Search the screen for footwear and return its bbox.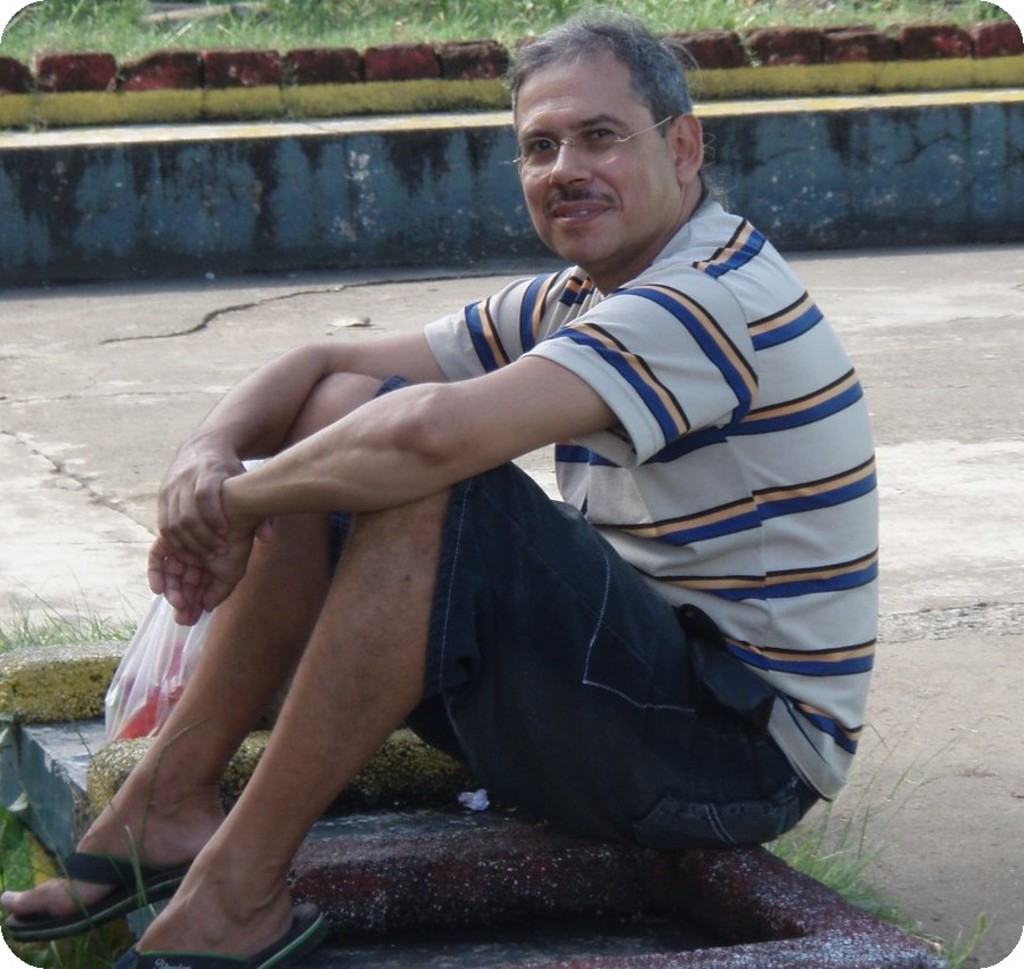
Found: 2,833,202,941.
